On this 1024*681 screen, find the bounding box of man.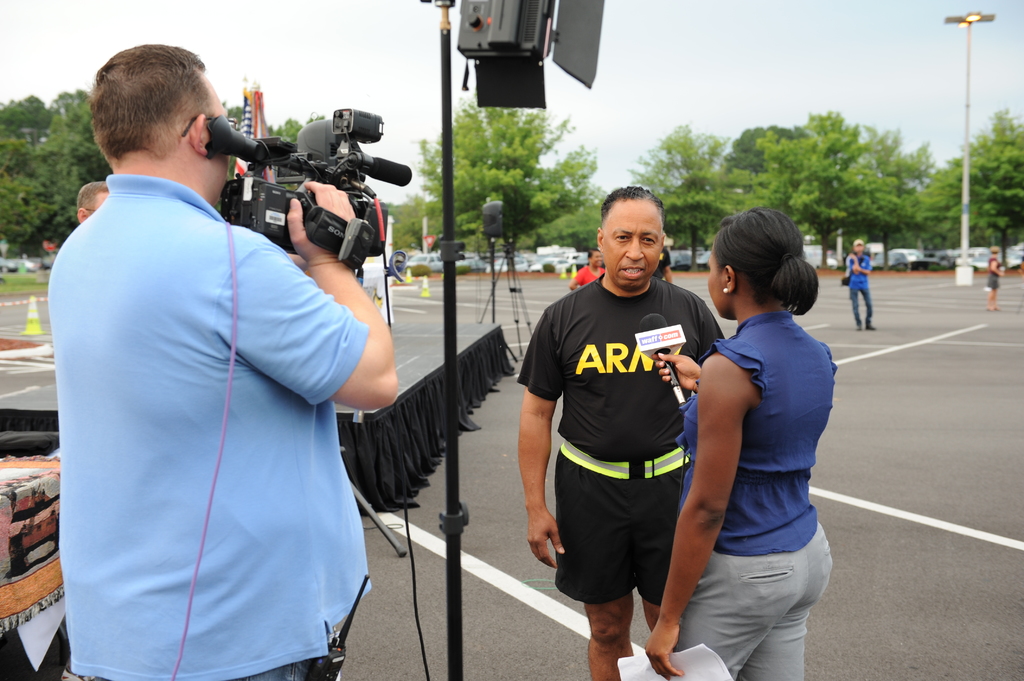
Bounding box: 44/47/400/680.
